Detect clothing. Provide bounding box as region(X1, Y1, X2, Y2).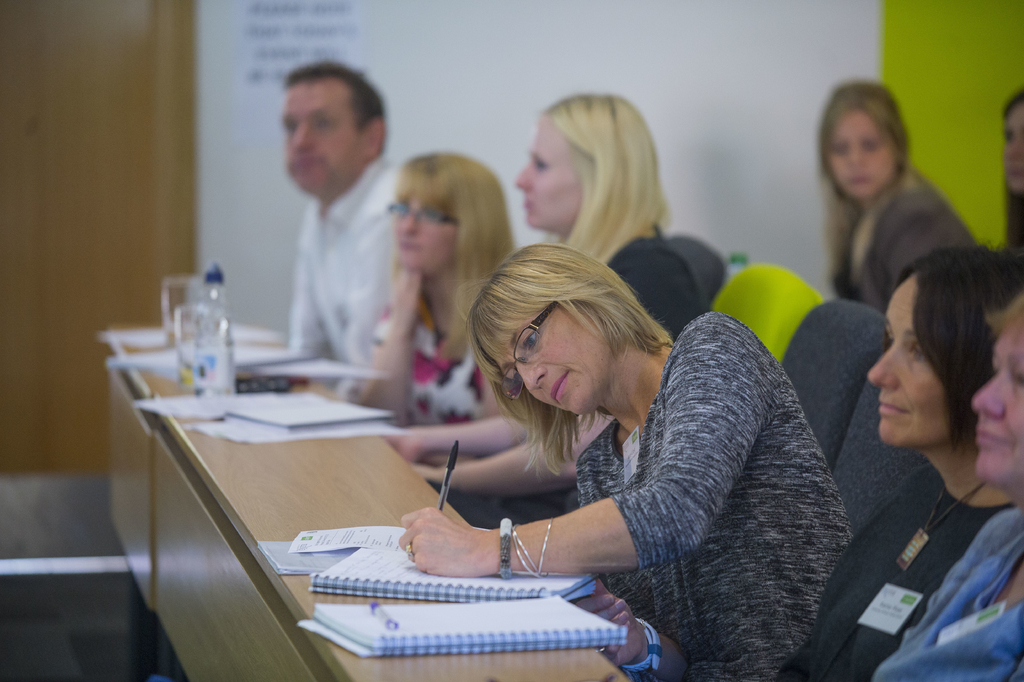
region(835, 170, 974, 316).
